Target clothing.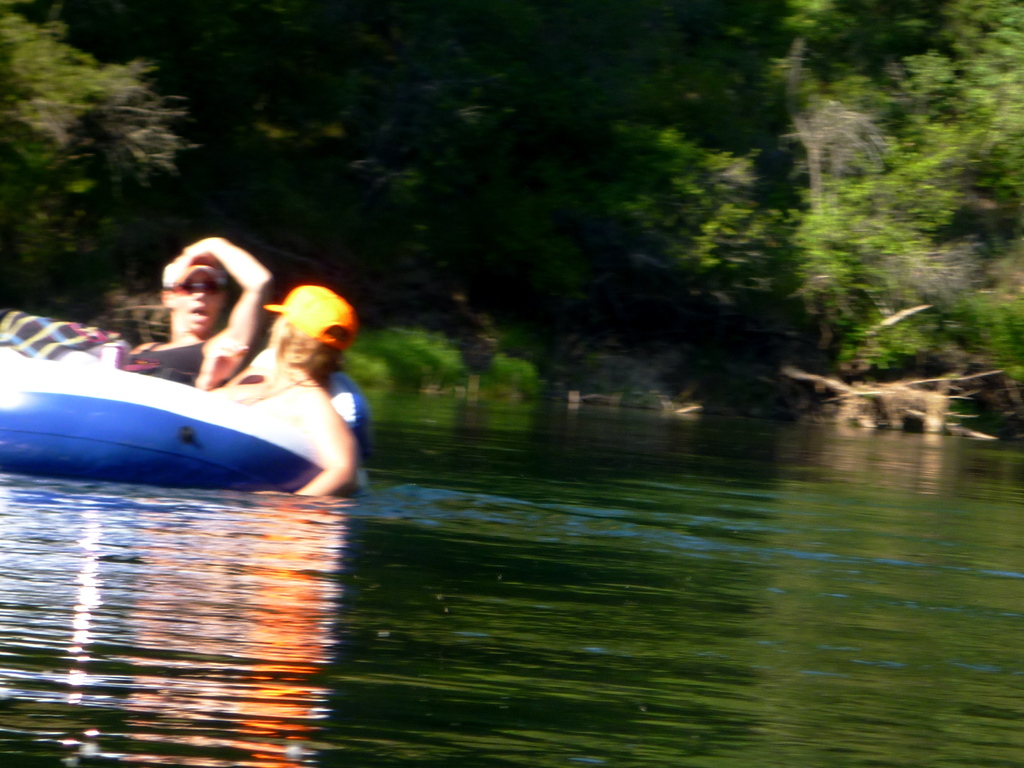
Target region: select_region(223, 368, 360, 446).
